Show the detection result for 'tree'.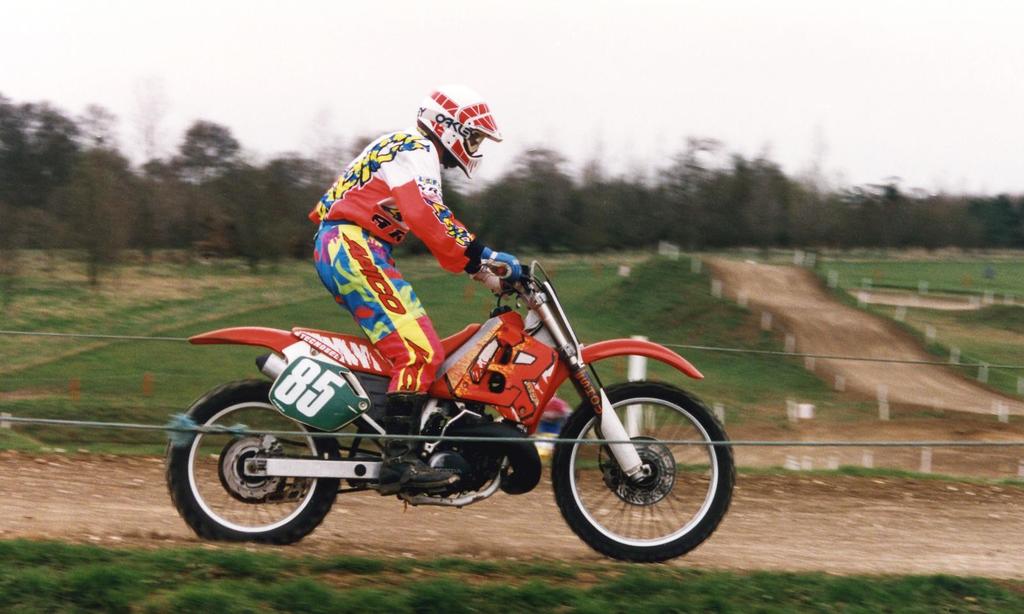
<region>195, 143, 343, 265</region>.
